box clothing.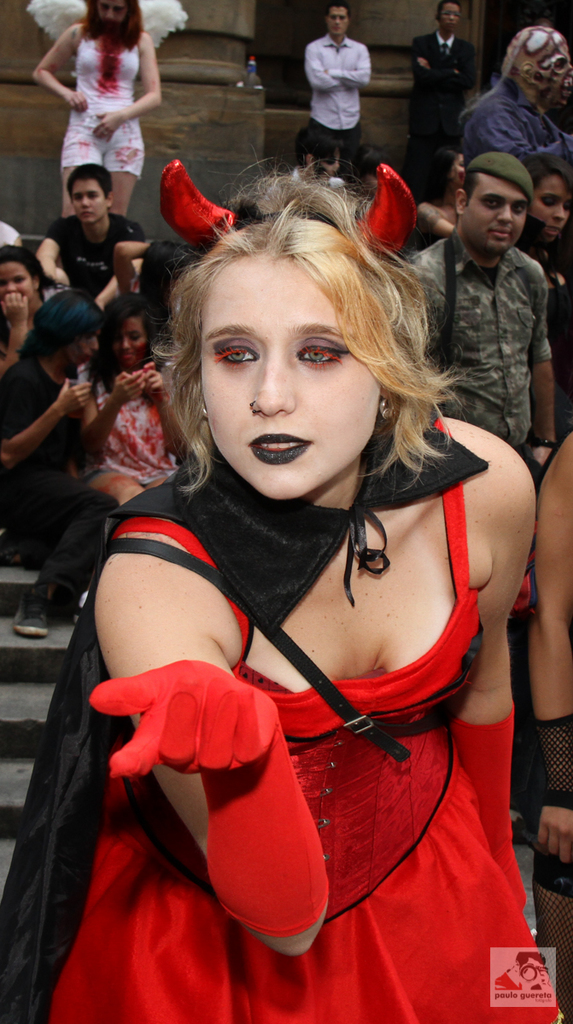
303/27/374/168.
